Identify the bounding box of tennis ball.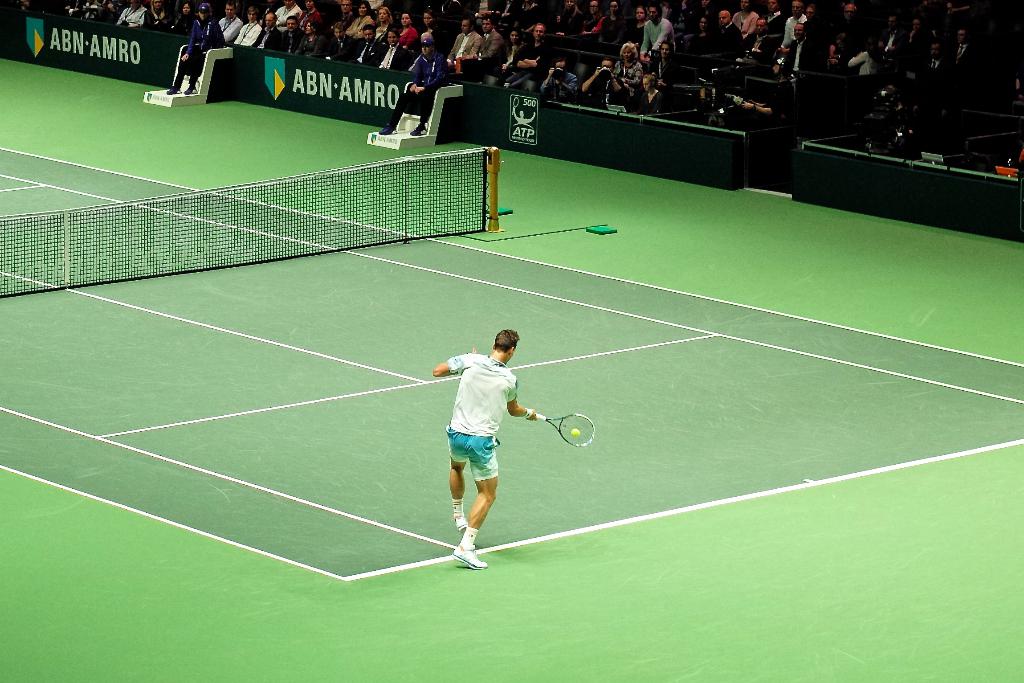
570:427:580:434.
